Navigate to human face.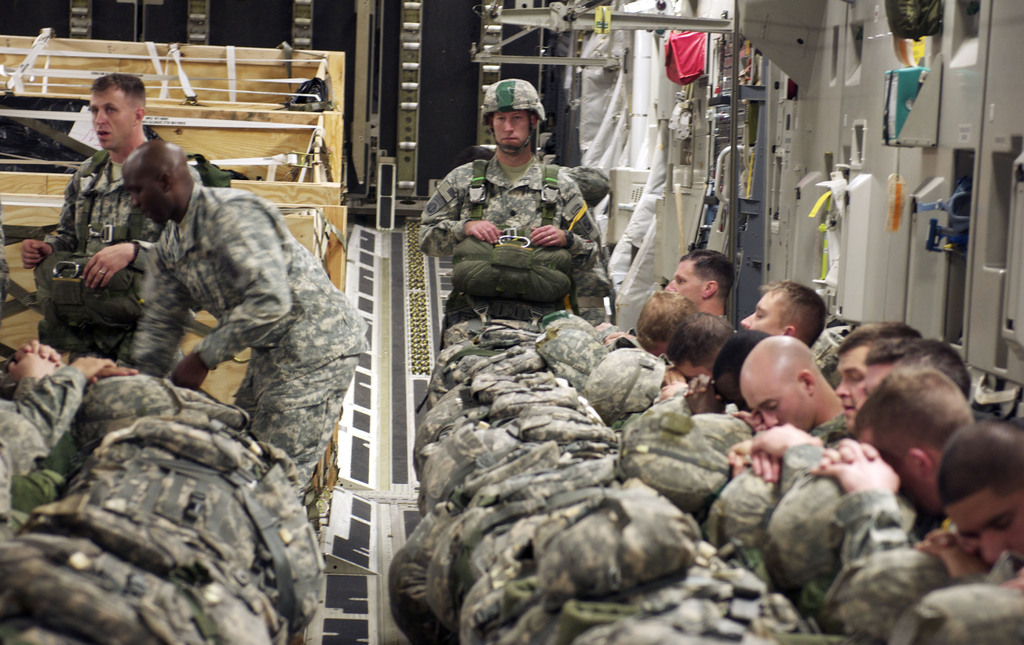
Navigation target: [492,110,531,151].
